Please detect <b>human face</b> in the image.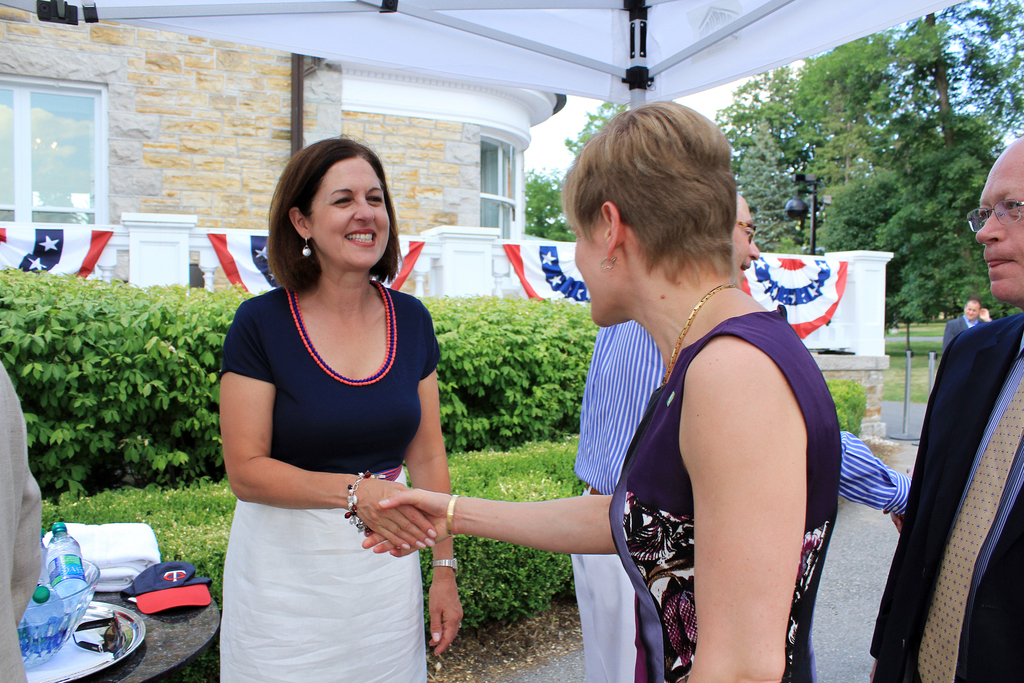
979 144 1023 308.
